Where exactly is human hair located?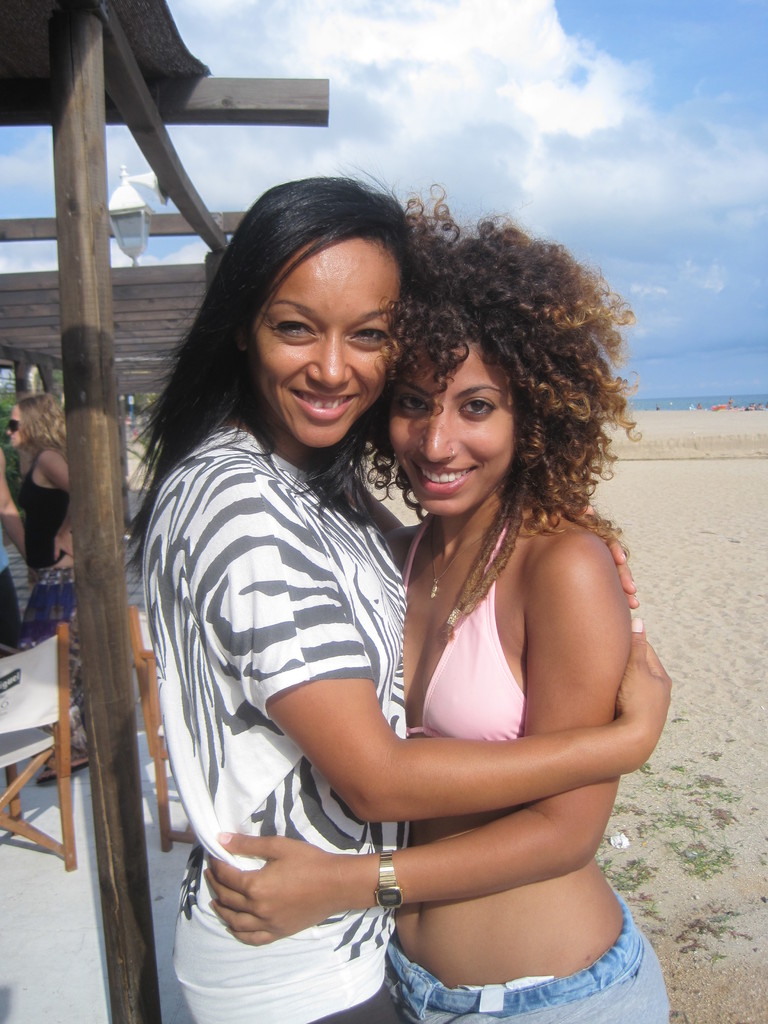
Its bounding box is box=[378, 214, 618, 568].
